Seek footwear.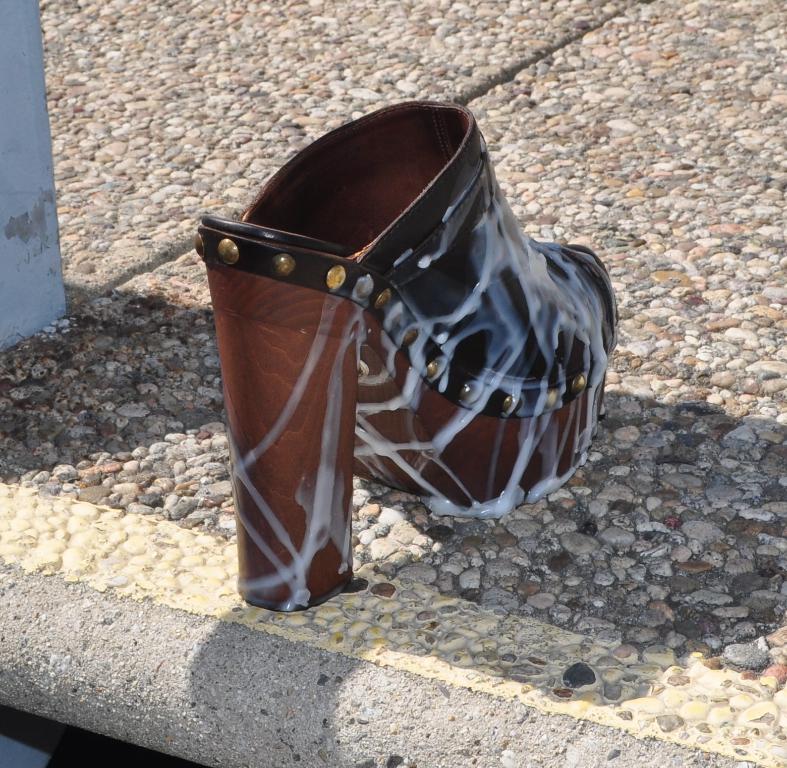
box=[193, 97, 618, 621].
